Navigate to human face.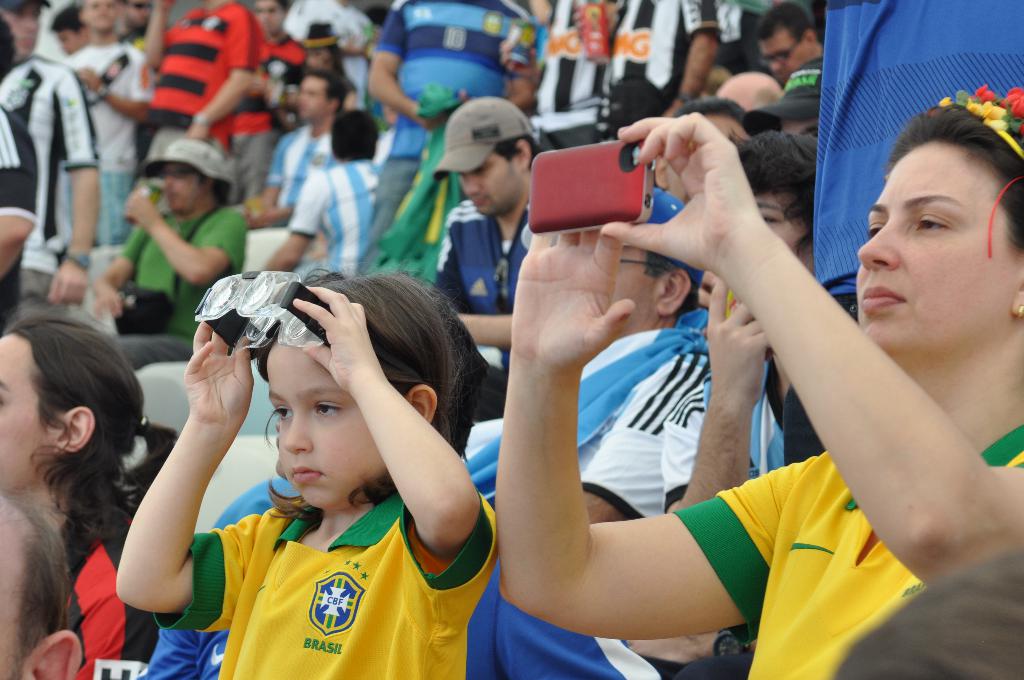
Navigation target: Rect(851, 134, 1009, 354).
